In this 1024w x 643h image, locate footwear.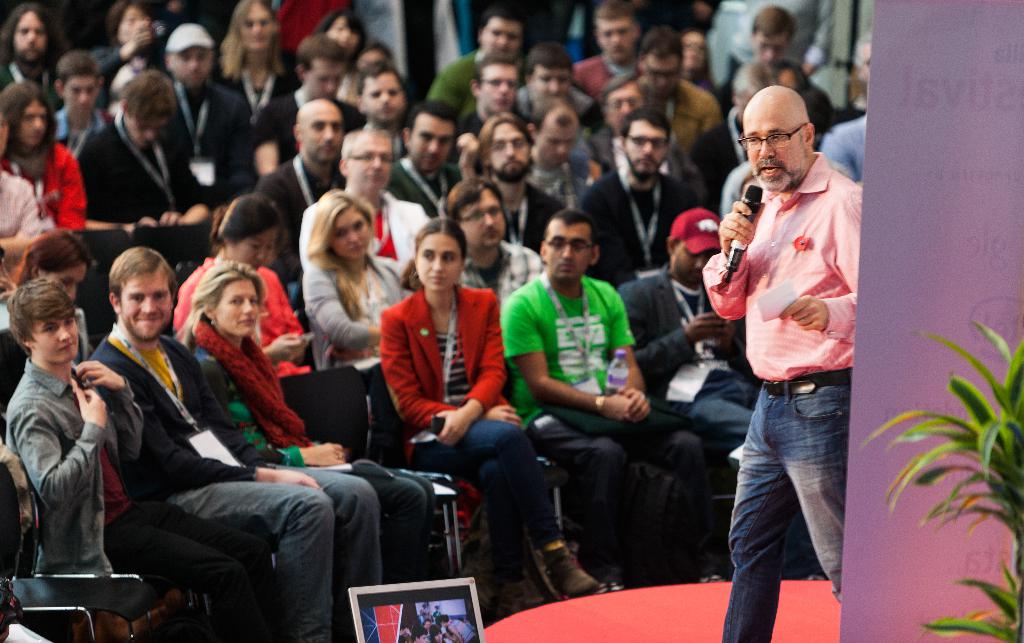
Bounding box: pyautogui.locateOnScreen(541, 544, 598, 600).
